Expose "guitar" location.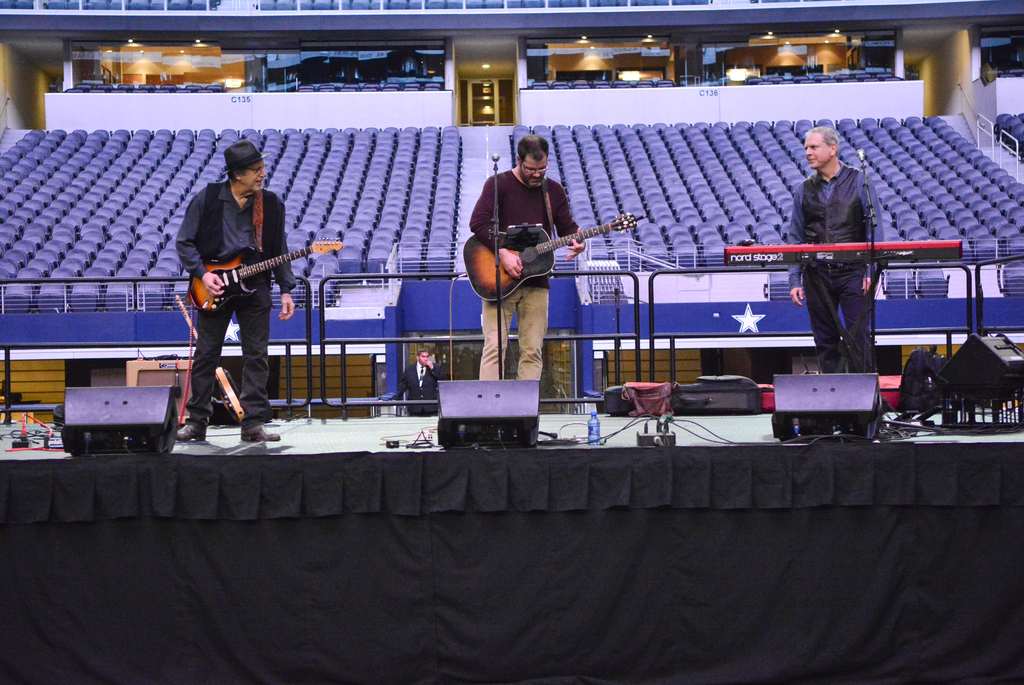
Exposed at x1=186 y1=238 x2=342 y2=317.
